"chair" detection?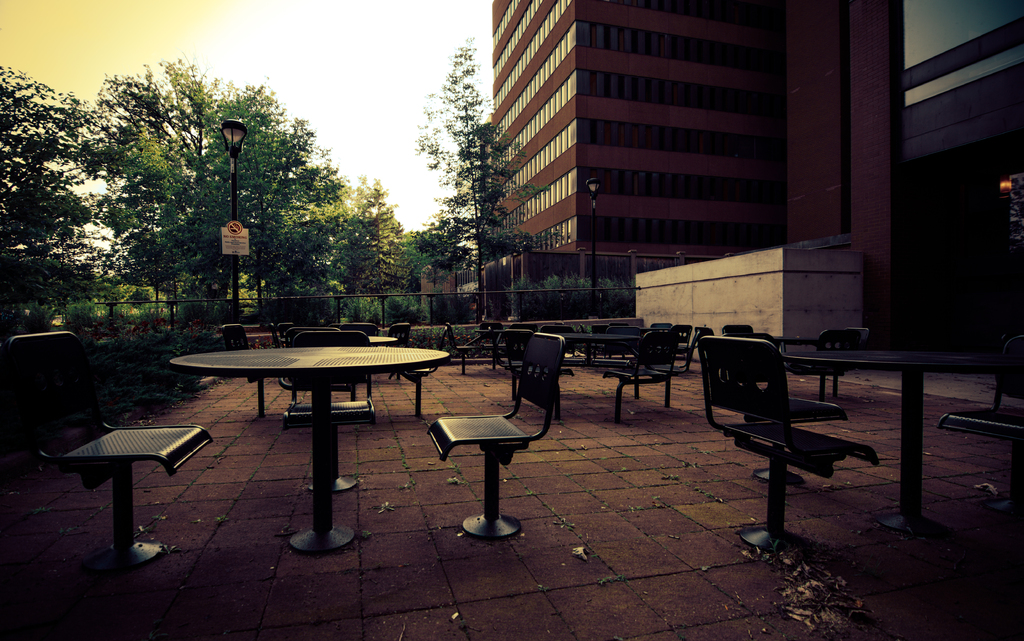
locate(650, 325, 698, 404)
